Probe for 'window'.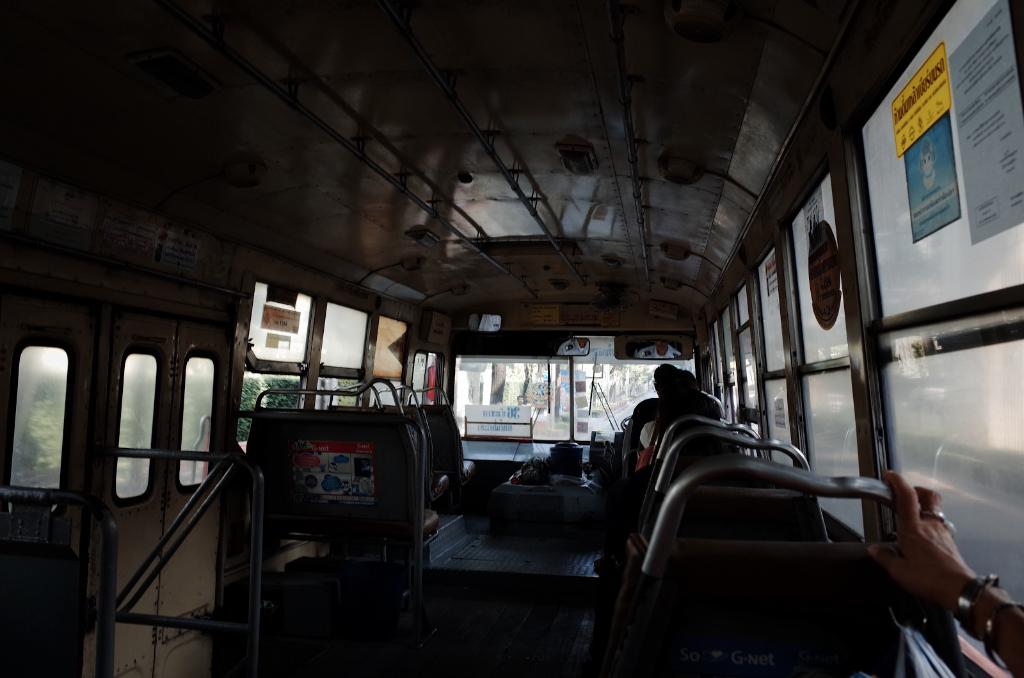
Probe result: (320, 302, 365, 369).
